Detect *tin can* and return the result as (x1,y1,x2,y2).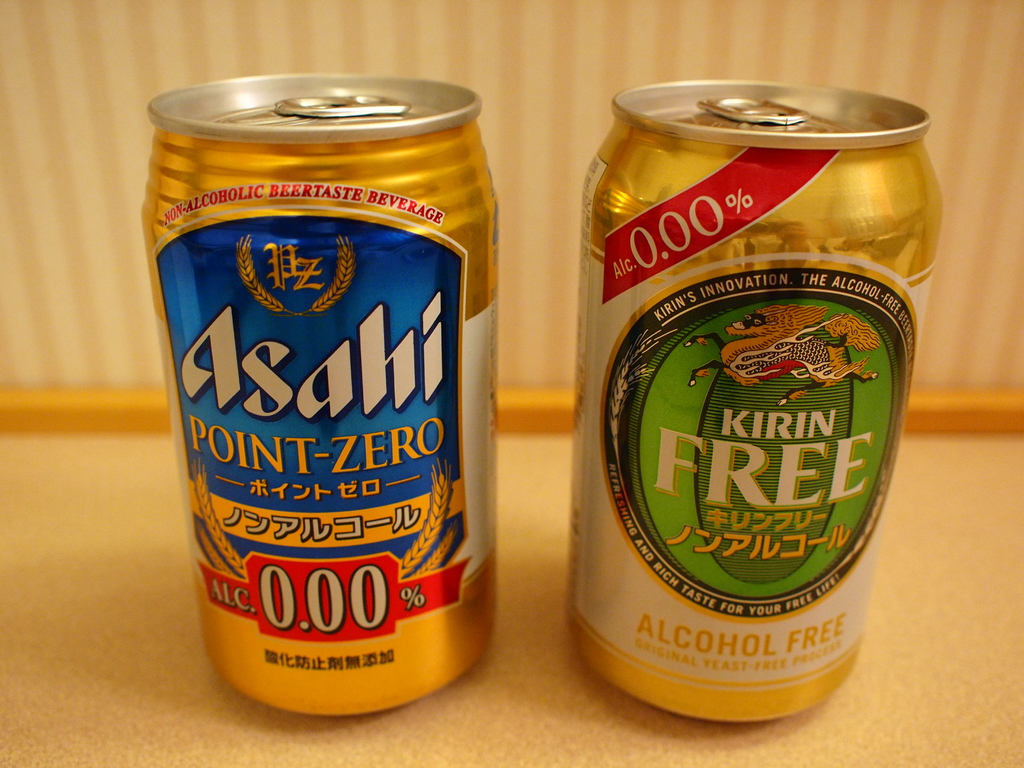
(575,77,947,723).
